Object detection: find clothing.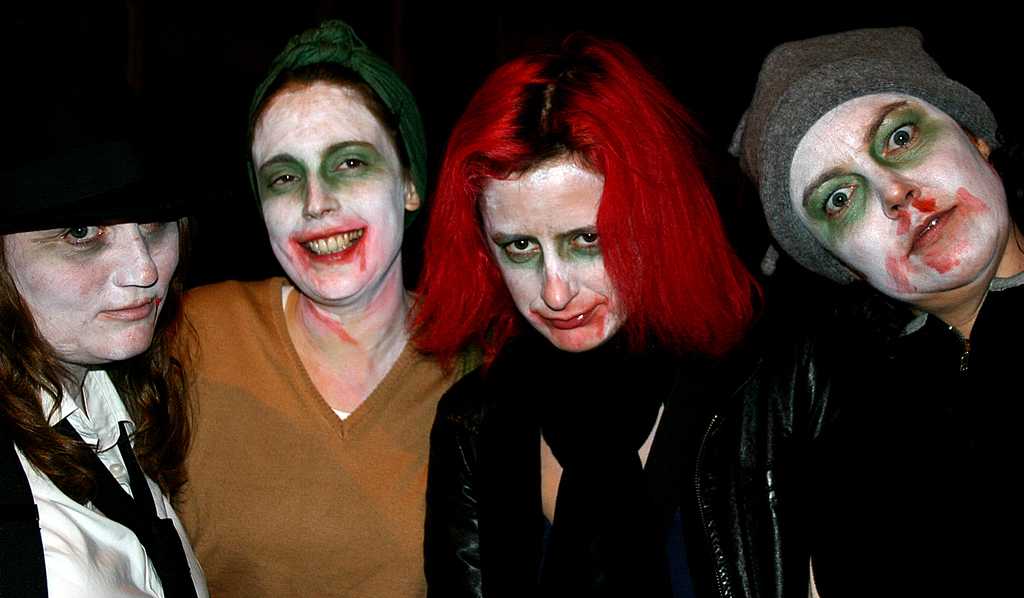
<bbox>0, 346, 222, 597</bbox>.
